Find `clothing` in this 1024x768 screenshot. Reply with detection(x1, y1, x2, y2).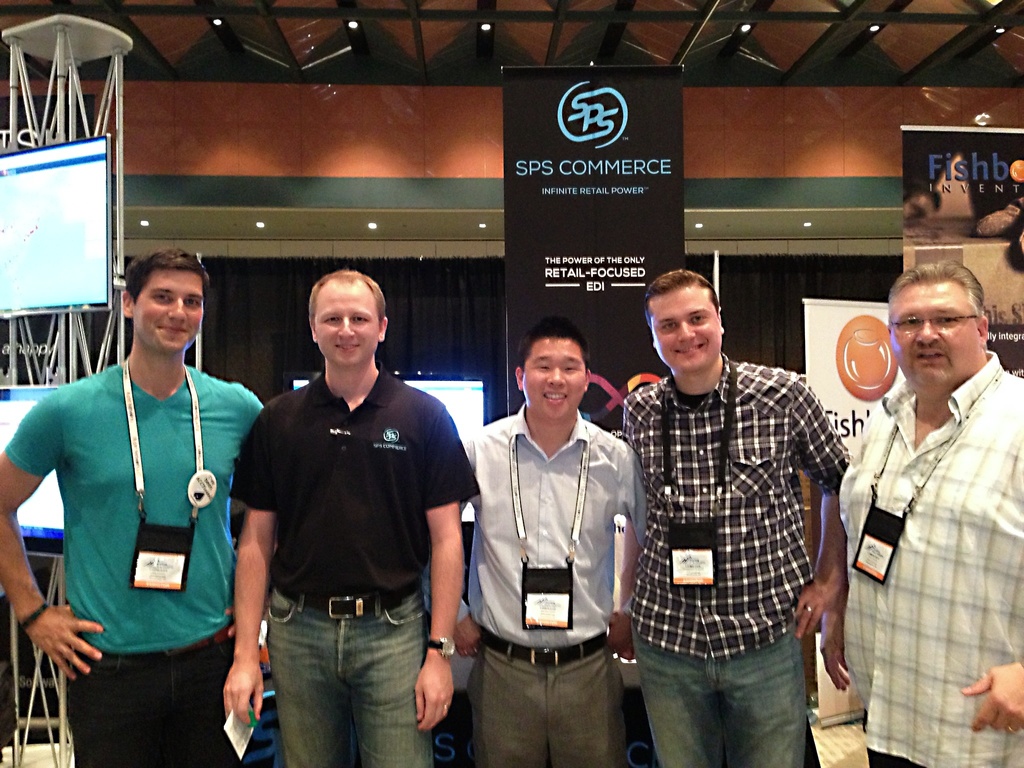
detection(225, 371, 479, 767).
